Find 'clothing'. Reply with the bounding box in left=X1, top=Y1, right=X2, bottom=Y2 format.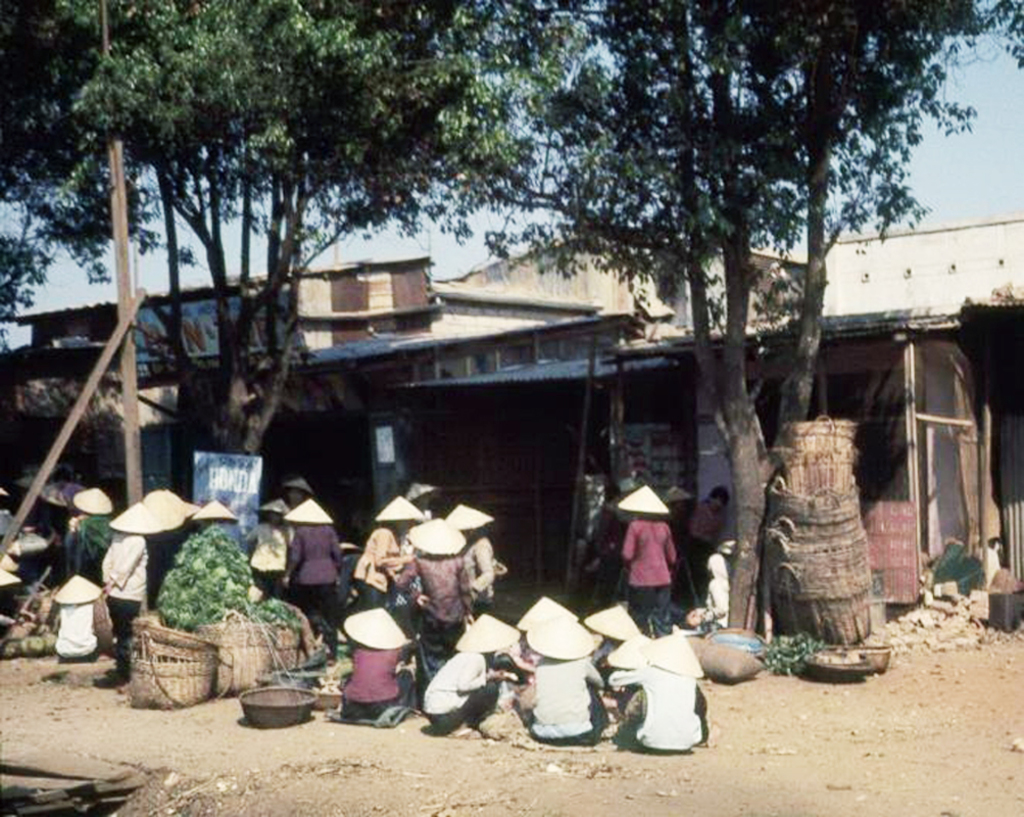
left=352, top=527, right=397, bottom=615.
